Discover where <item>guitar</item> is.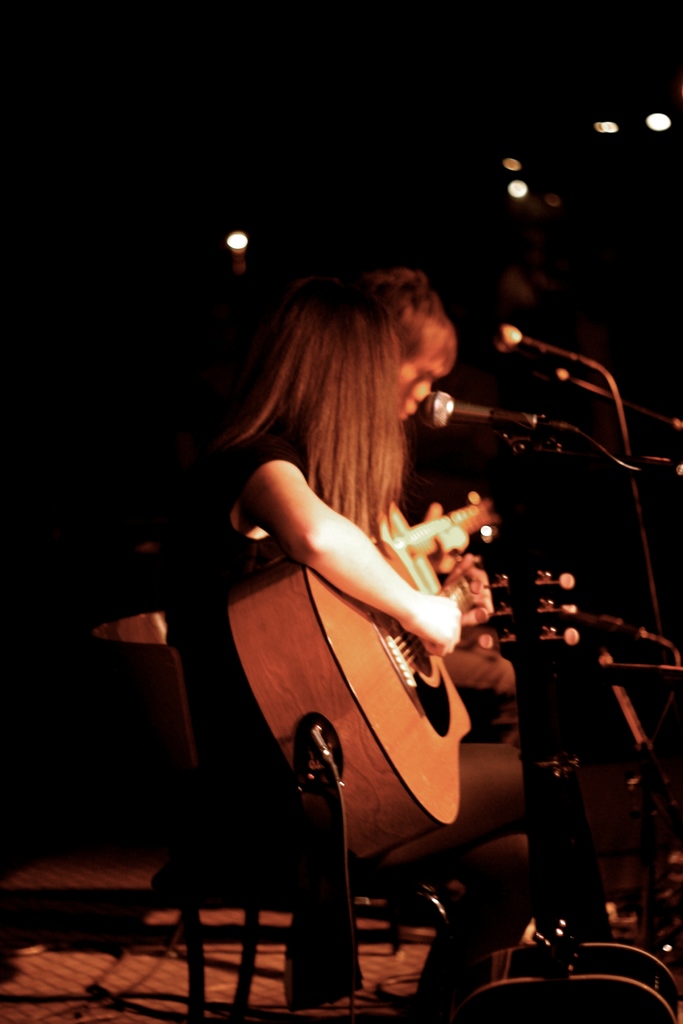
Discovered at box(222, 452, 516, 861).
